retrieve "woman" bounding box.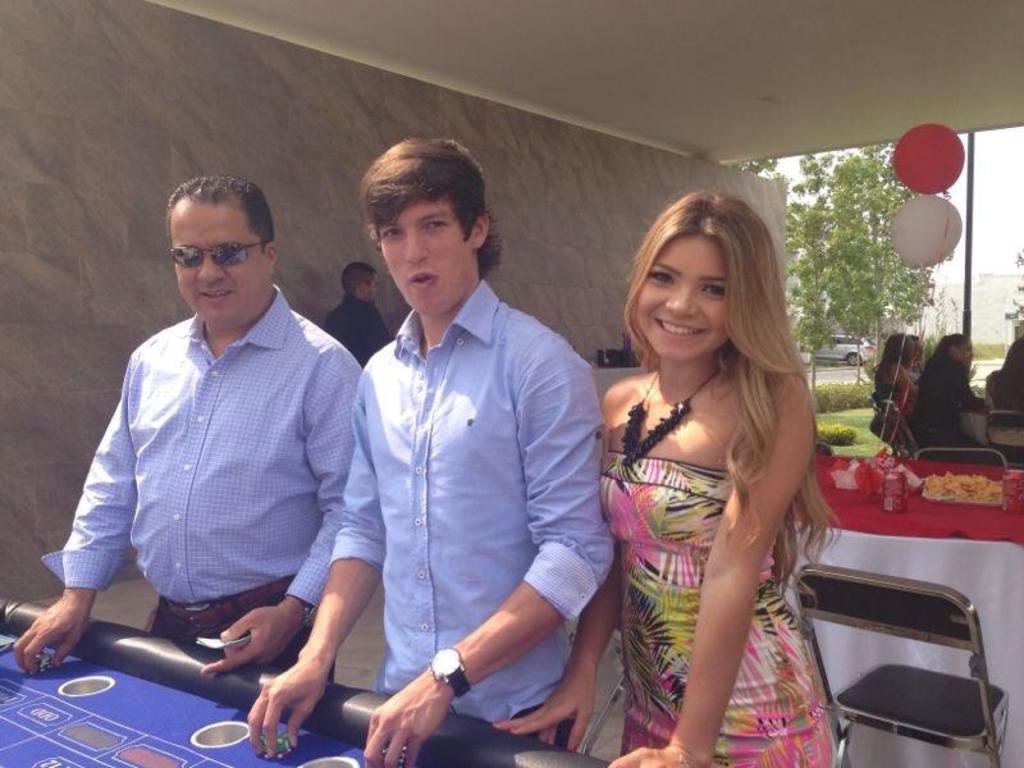
Bounding box: BBox(492, 186, 844, 764).
